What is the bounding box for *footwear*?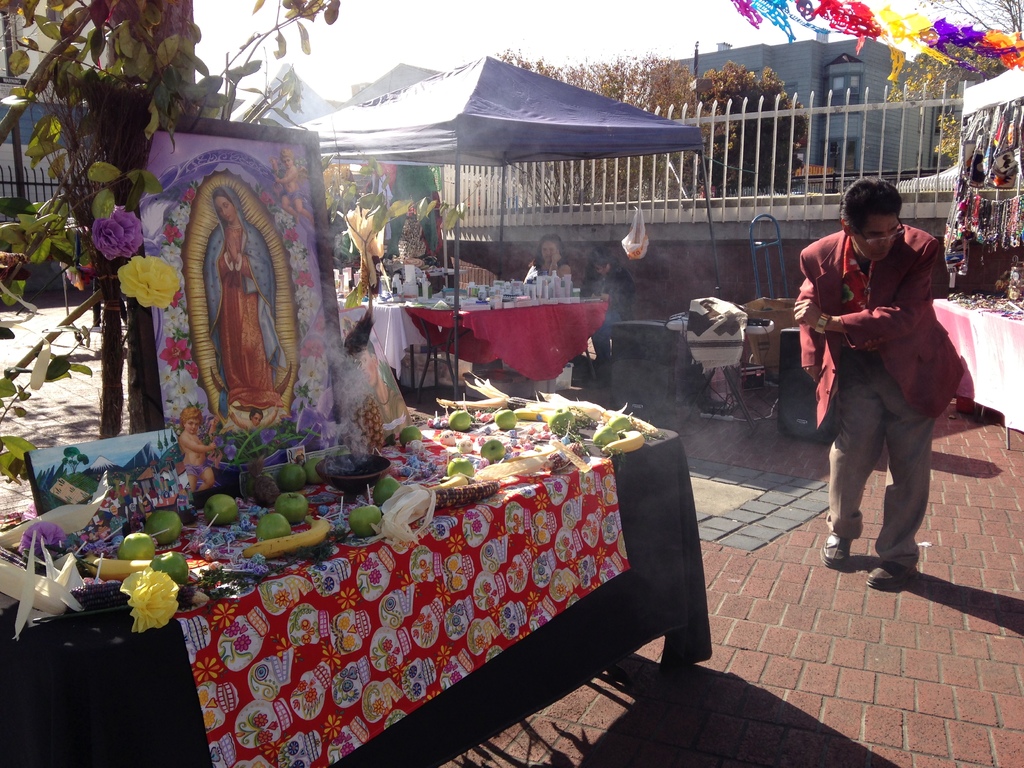
rect(863, 554, 913, 593).
